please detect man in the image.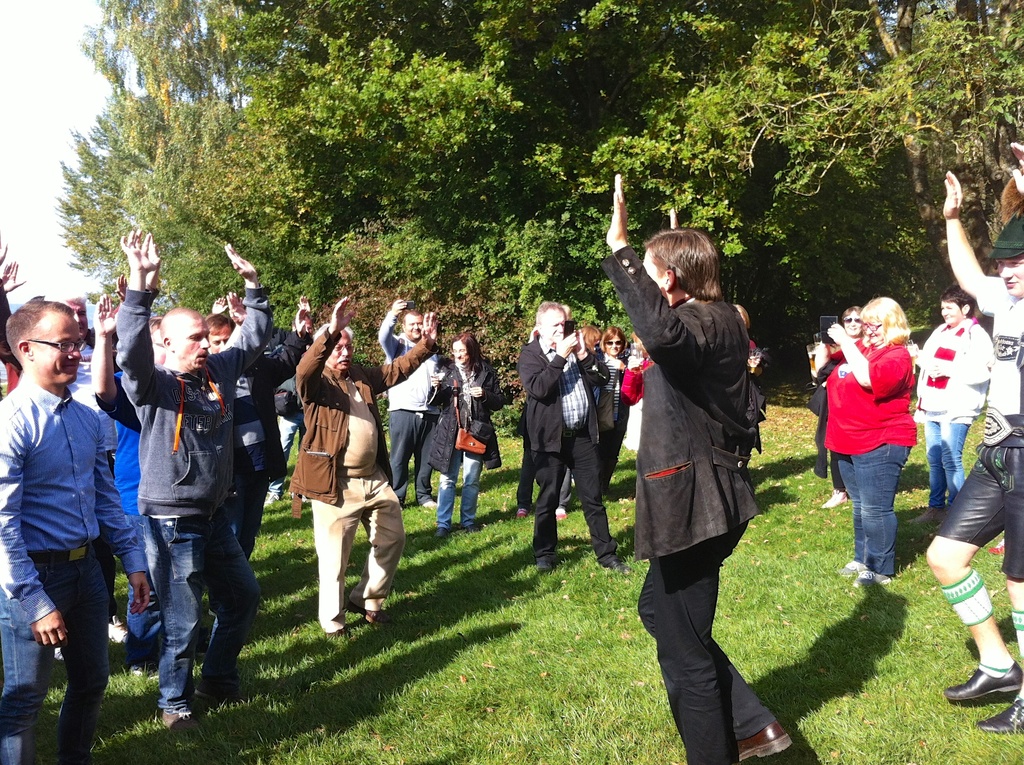
378,294,442,500.
